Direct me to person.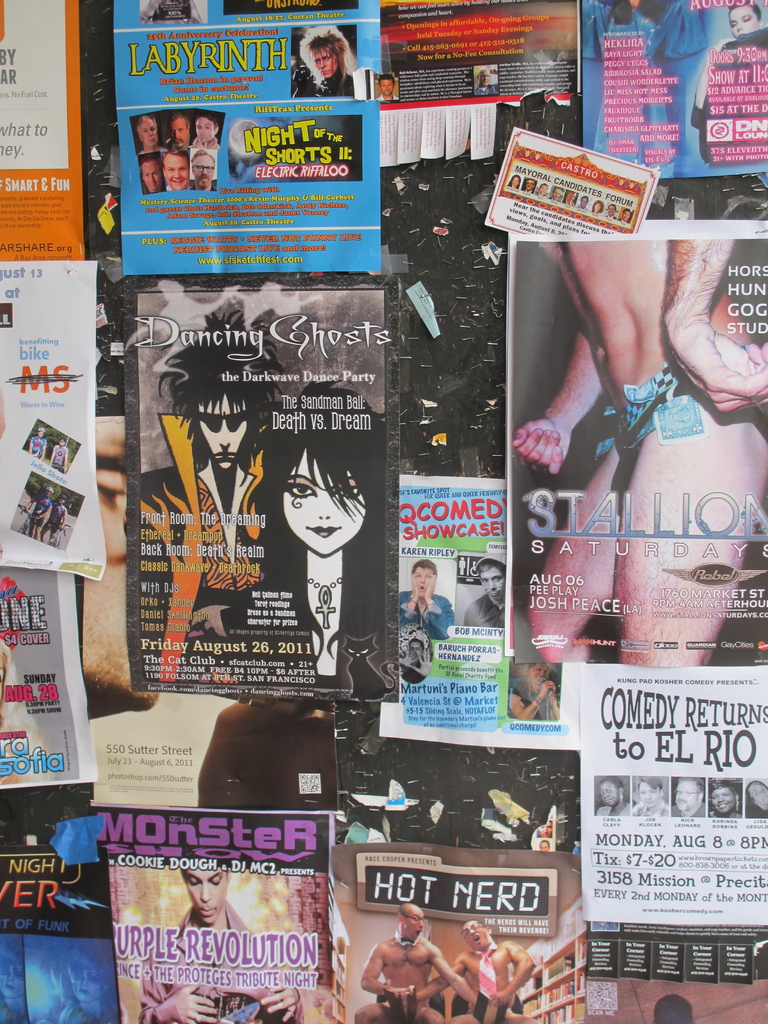
Direction: BBox(366, 74, 401, 102).
